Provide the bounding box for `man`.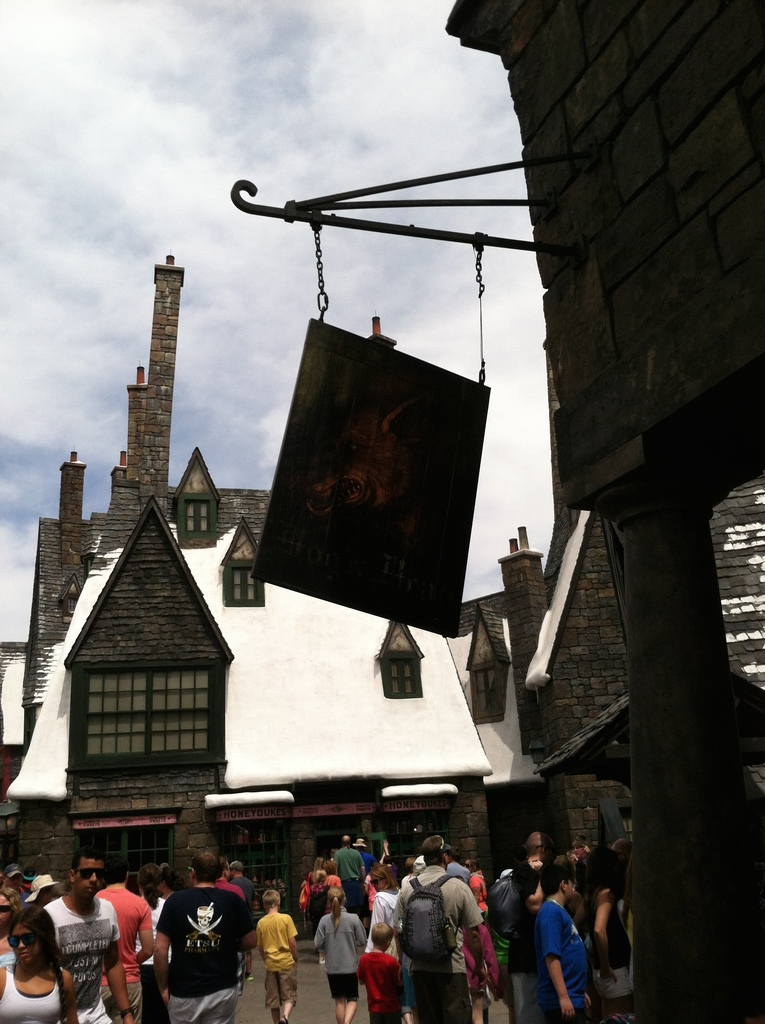
rect(158, 850, 242, 1023).
